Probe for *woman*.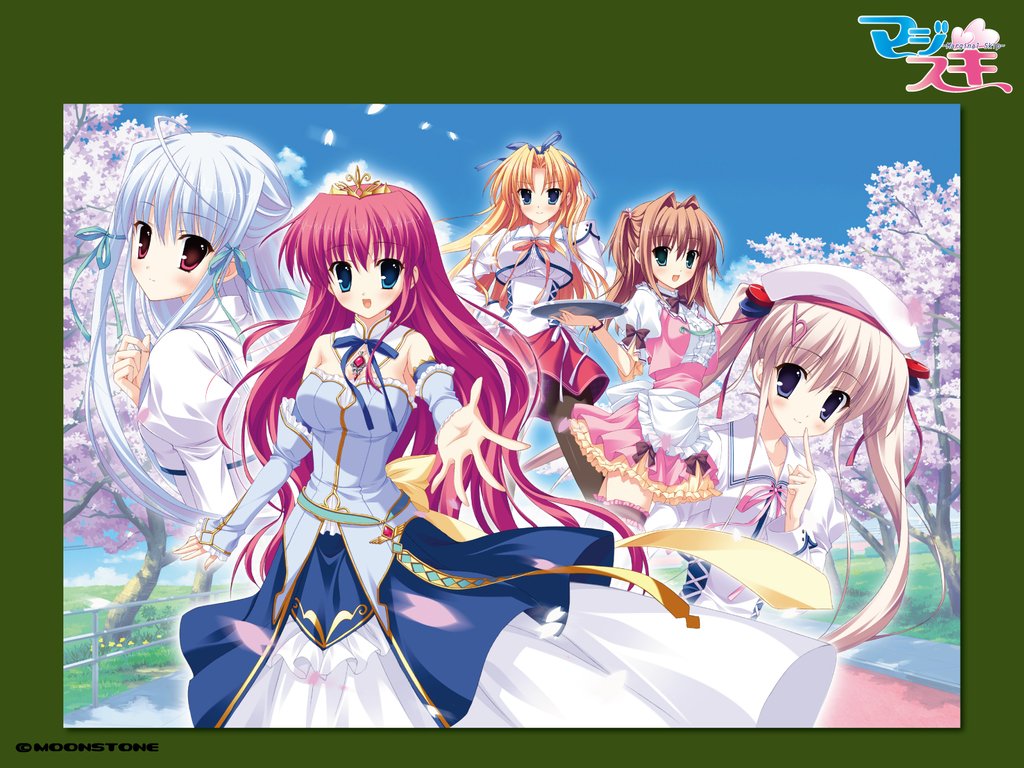
Probe result: detection(561, 187, 728, 565).
